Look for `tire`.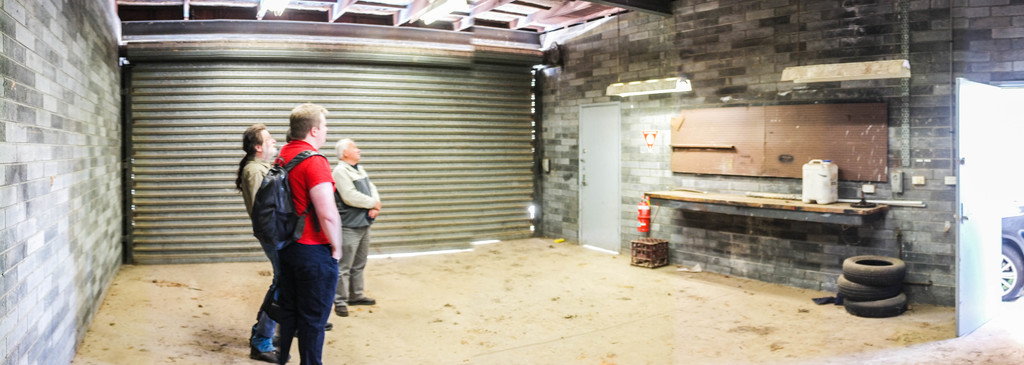
Found: 837:277:900:295.
